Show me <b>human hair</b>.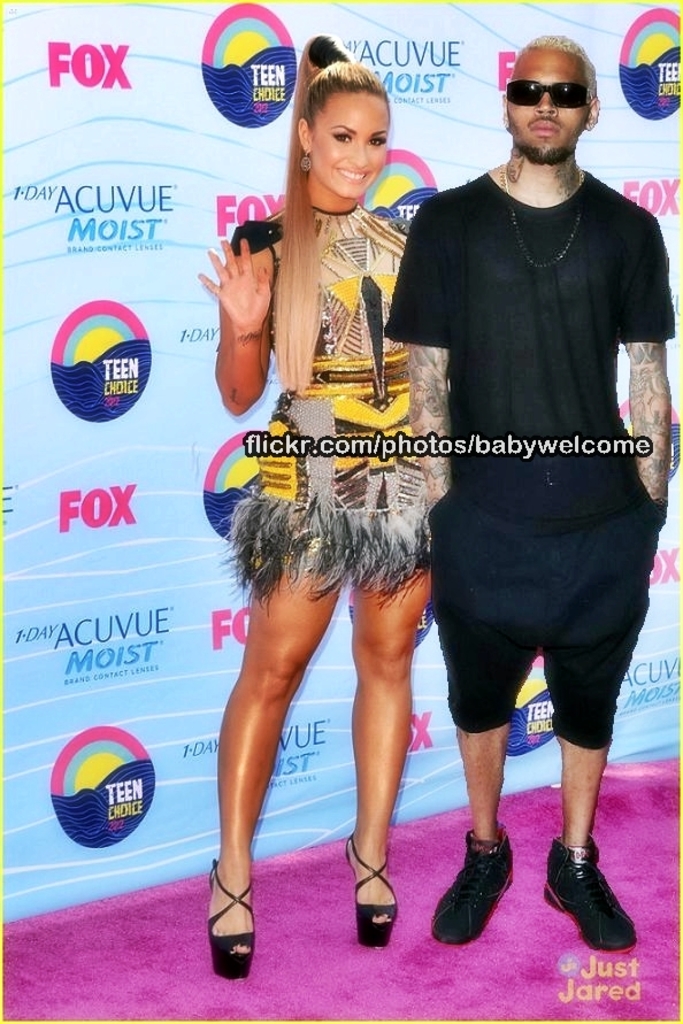
<b>human hair</b> is here: l=501, t=32, r=594, b=110.
